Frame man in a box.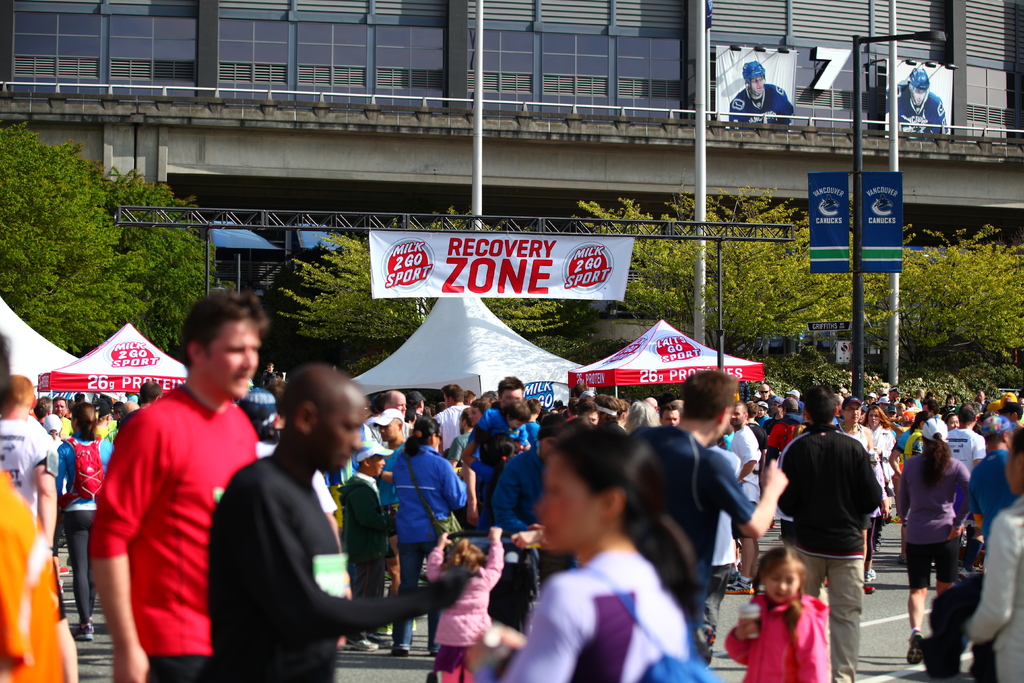
[961, 429, 1023, 682].
